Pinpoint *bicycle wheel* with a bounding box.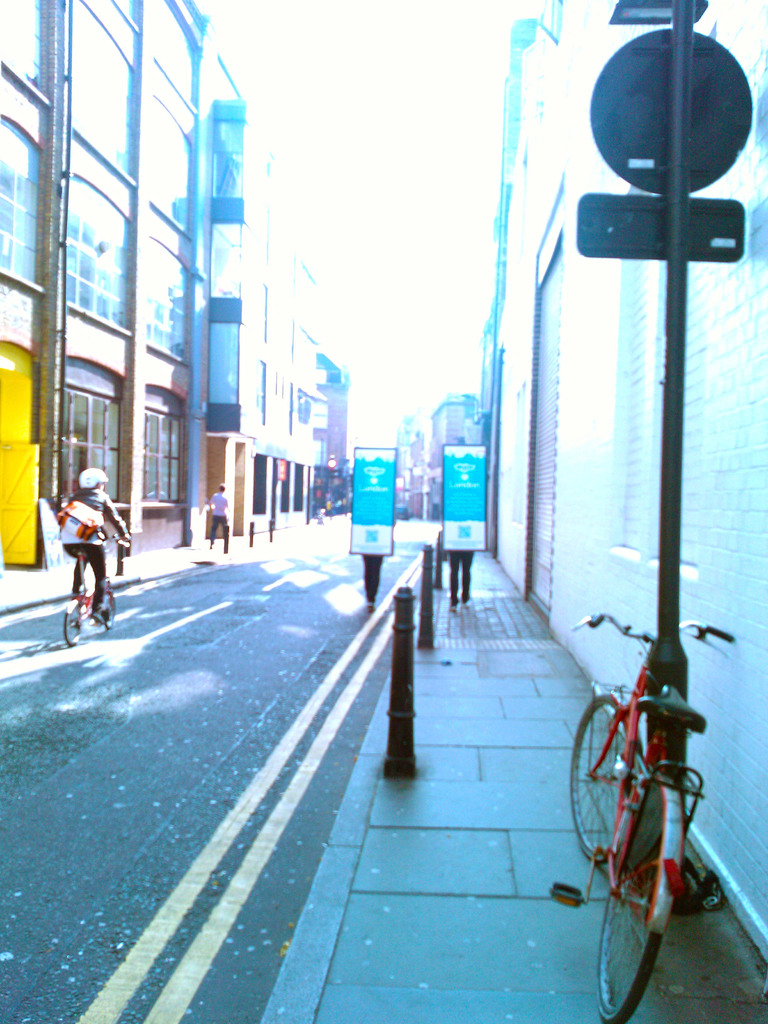
[567,690,632,868].
